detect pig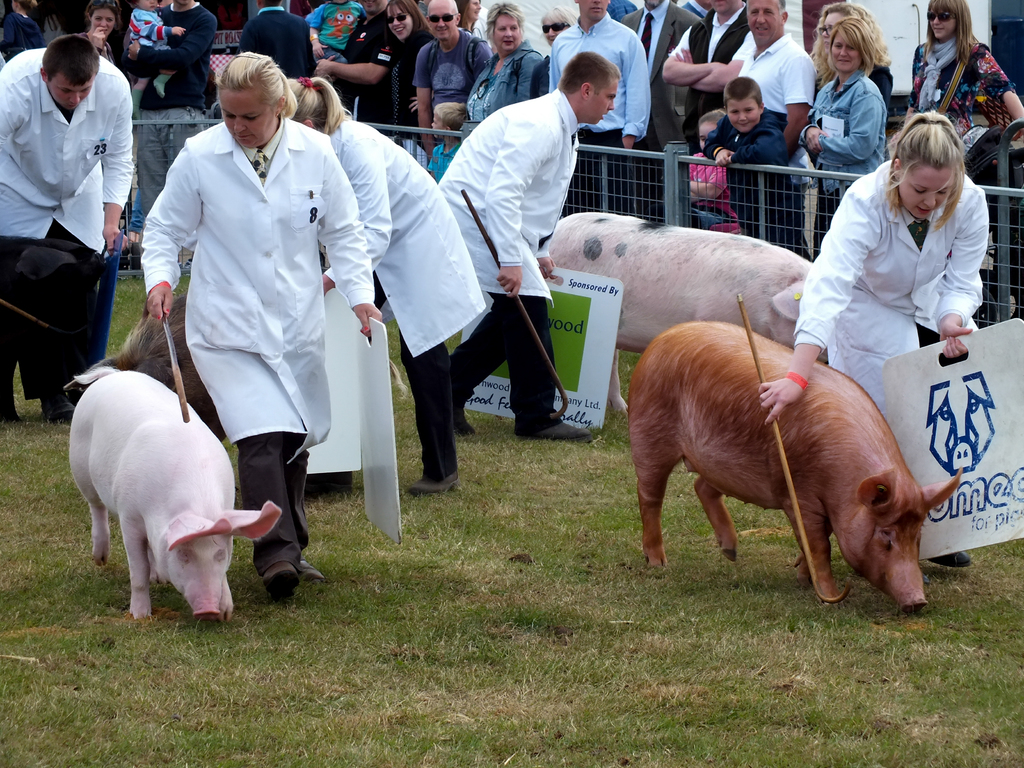
select_region(0, 237, 99, 424)
